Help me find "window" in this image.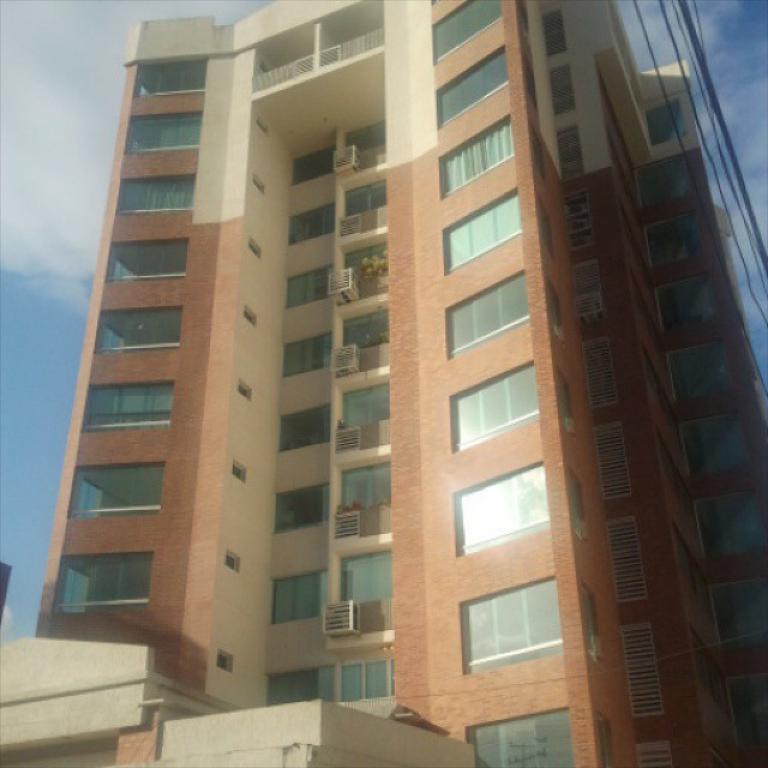
Found it: (337,370,386,430).
